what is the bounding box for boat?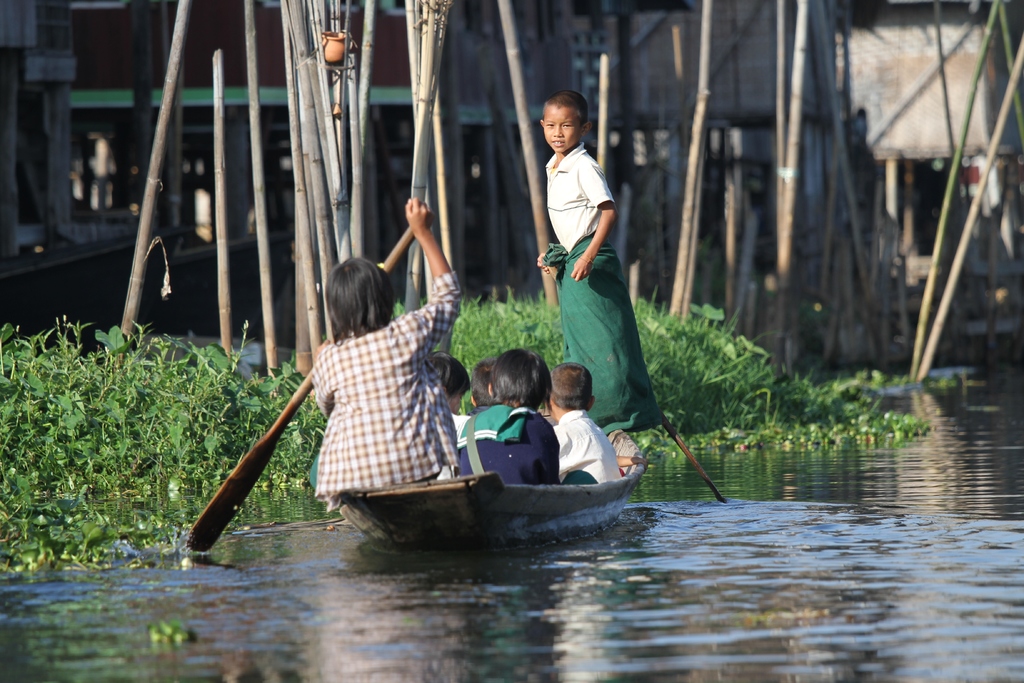
pyautogui.locateOnScreen(314, 445, 694, 543).
